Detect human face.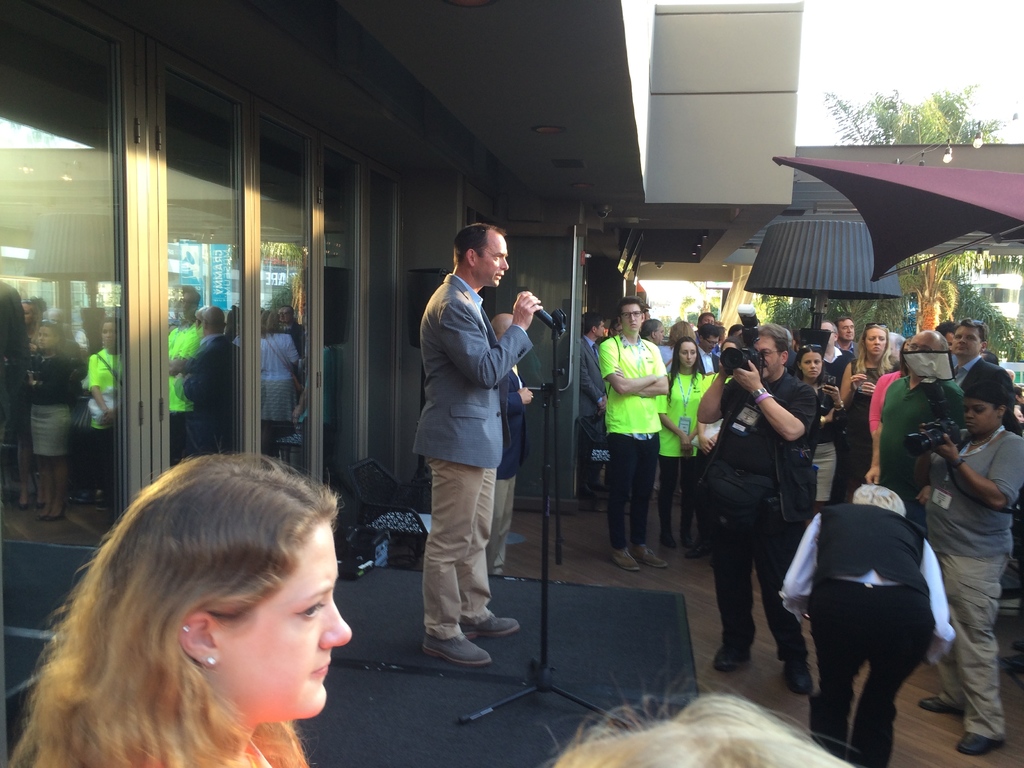
Detected at Rect(701, 335, 719, 355).
